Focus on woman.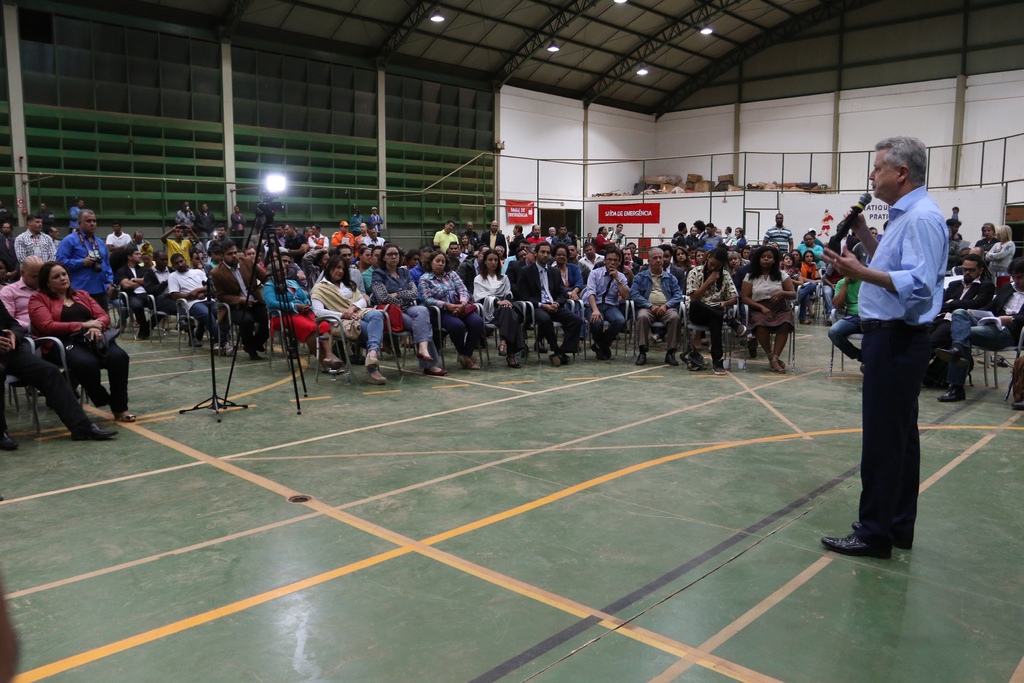
Focused at Rect(780, 254, 801, 289).
